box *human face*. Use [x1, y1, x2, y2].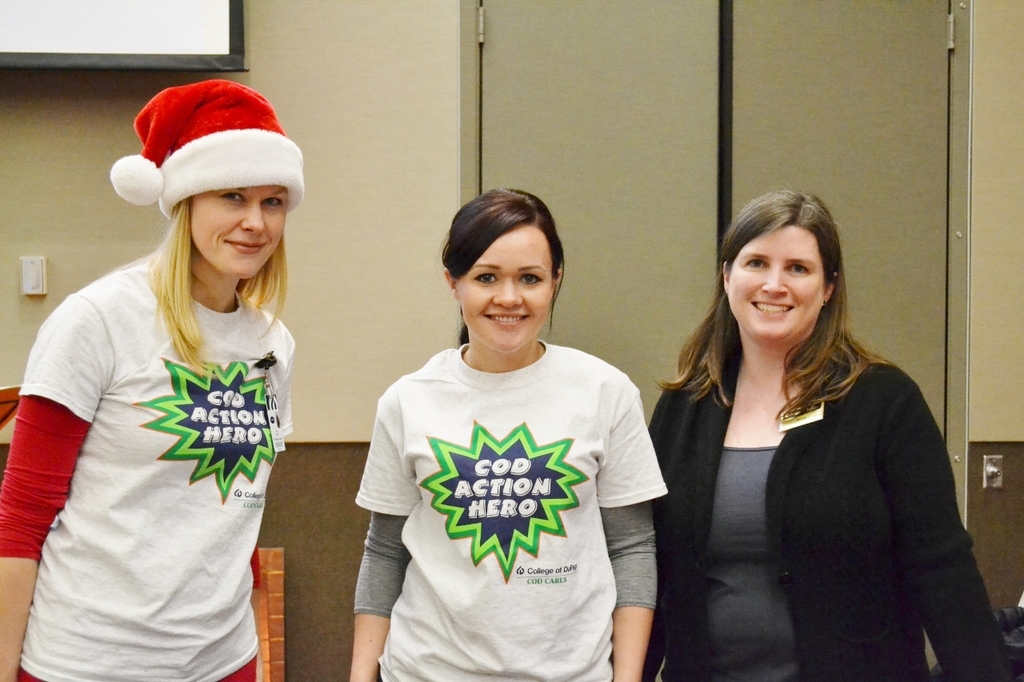
[189, 188, 285, 275].
